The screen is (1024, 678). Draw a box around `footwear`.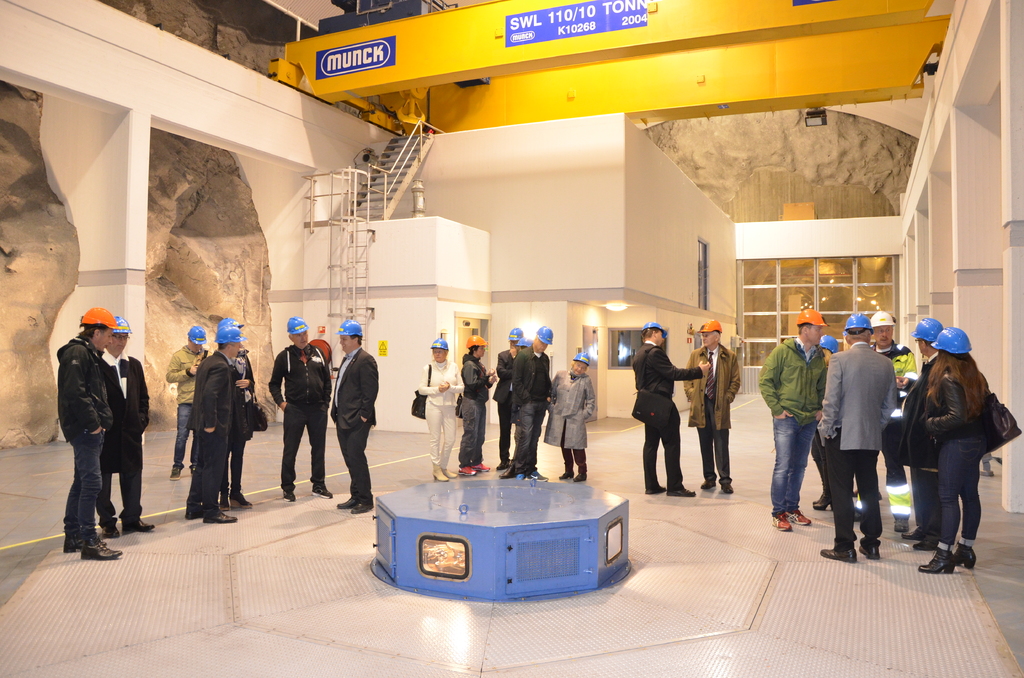
456 464 479 478.
